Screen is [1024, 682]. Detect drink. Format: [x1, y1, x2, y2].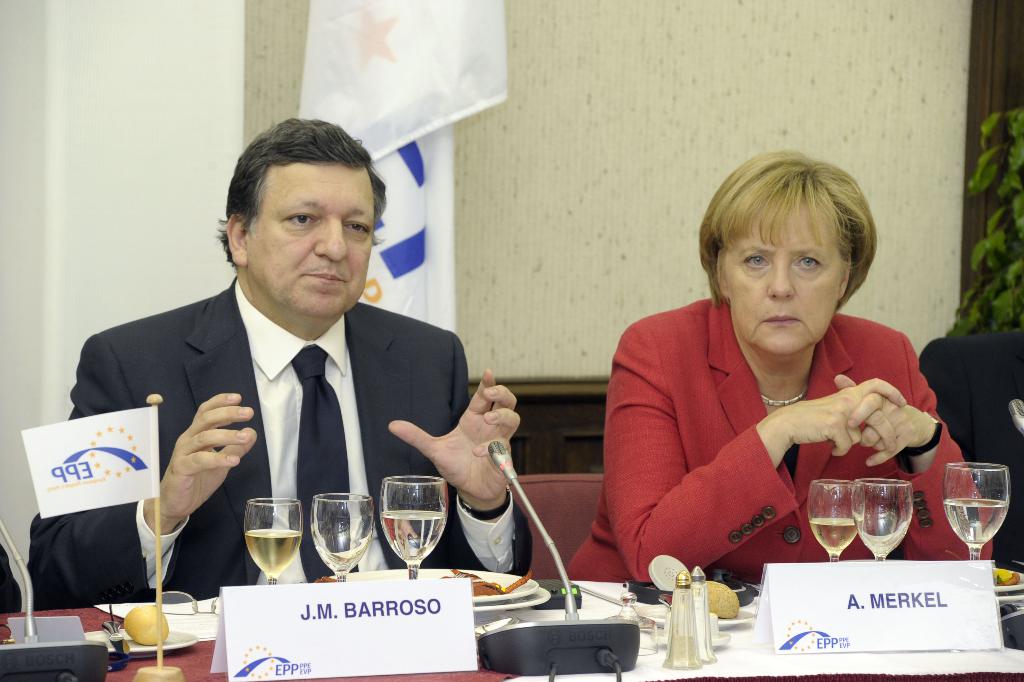
[808, 524, 855, 551].
